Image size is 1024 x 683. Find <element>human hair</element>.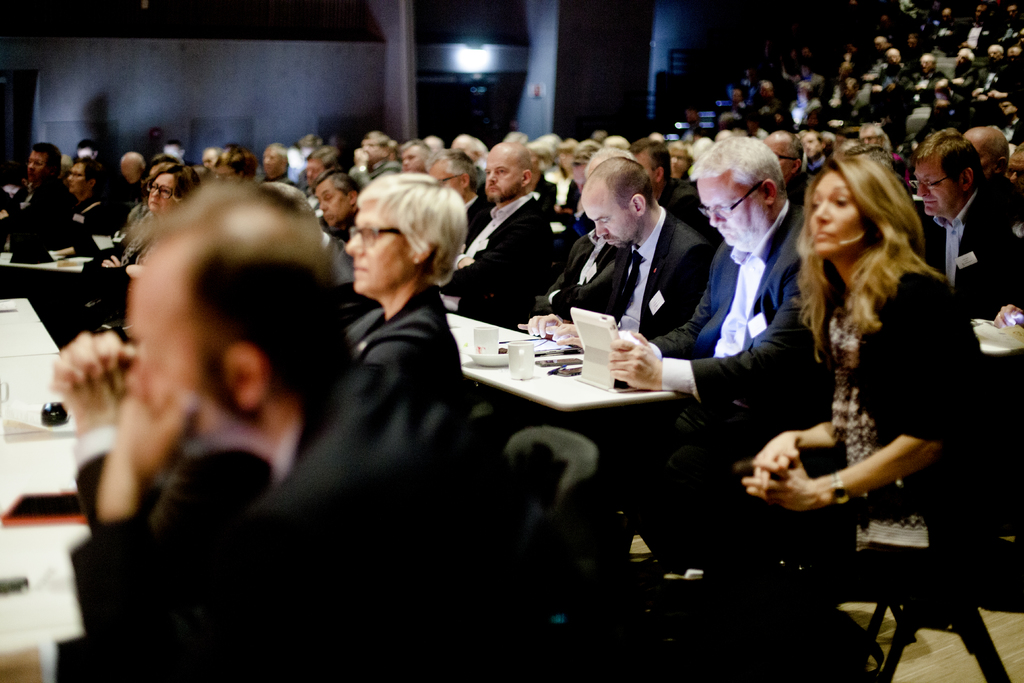
(352,171,470,288).
